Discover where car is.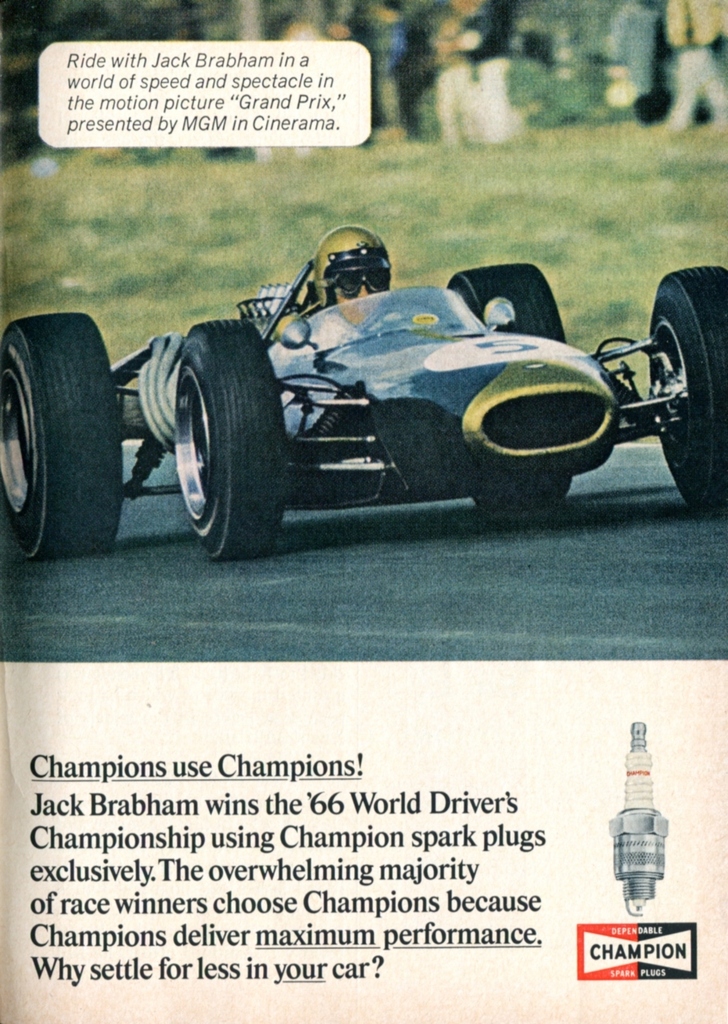
Discovered at {"x1": 3, "y1": 217, "x2": 727, "y2": 586}.
